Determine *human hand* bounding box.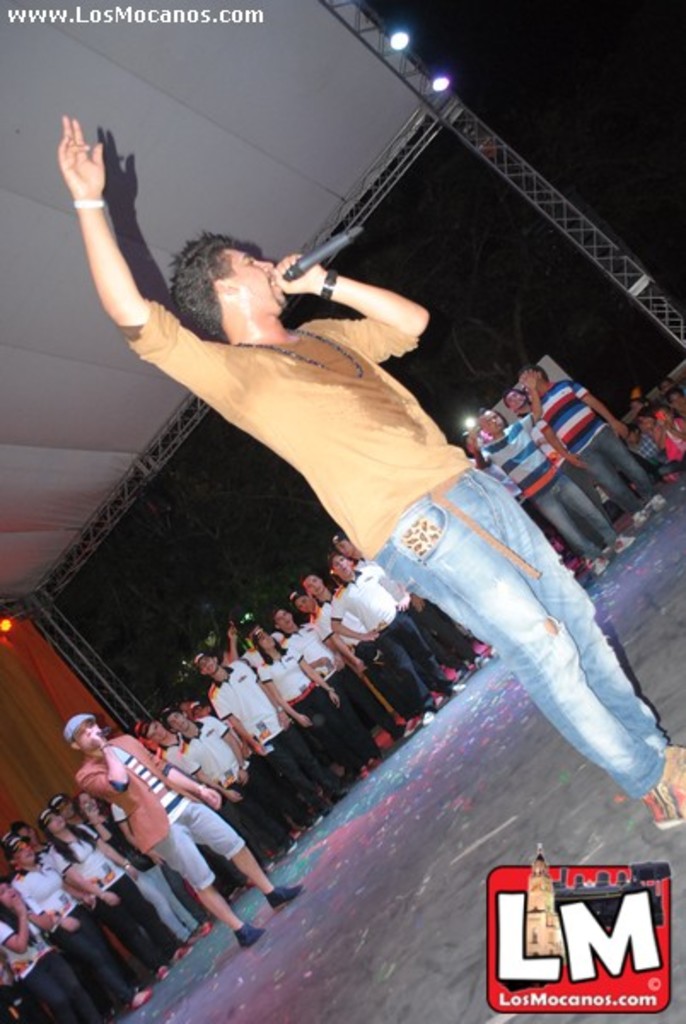
Determined: Rect(328, 686, 345, 705).
